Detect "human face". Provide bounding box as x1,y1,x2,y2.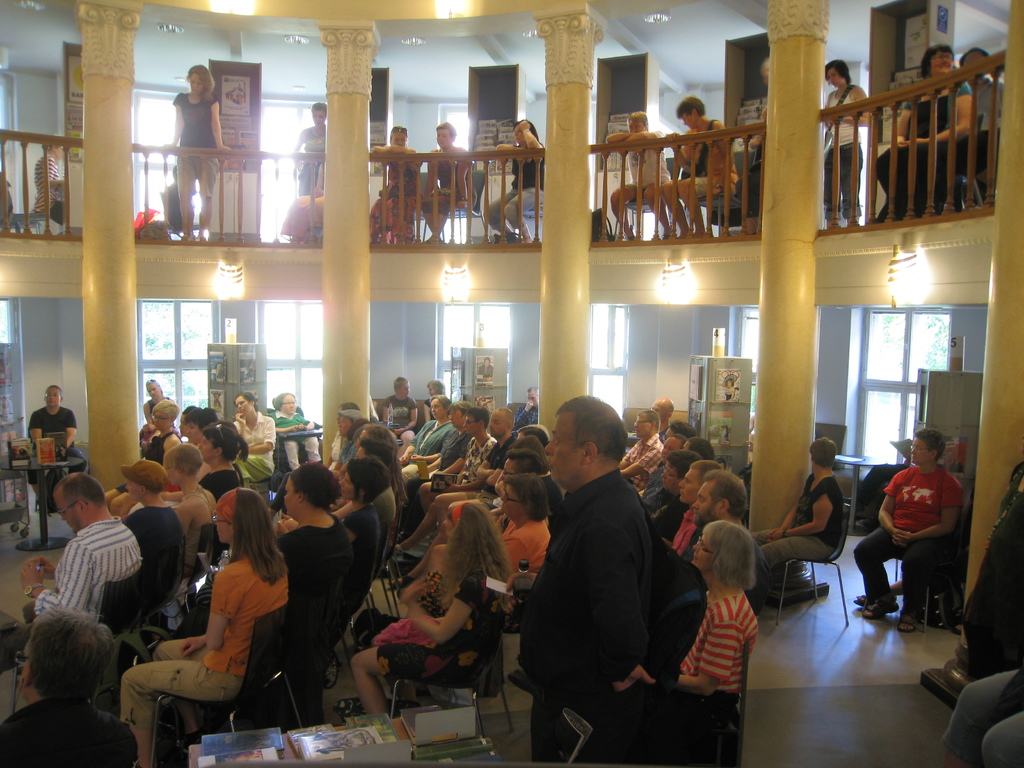
912,434,929,468.
